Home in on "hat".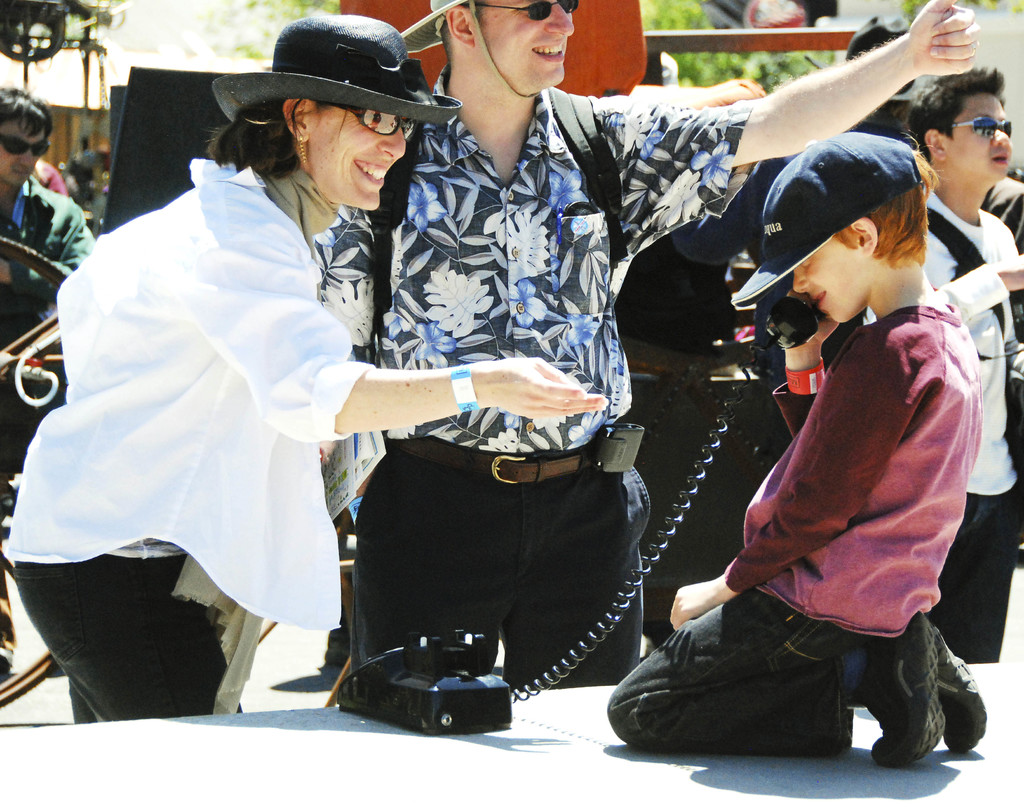
Homed in at {"left": 212, "top": 13, "right": 465, "bottom": 122}.
